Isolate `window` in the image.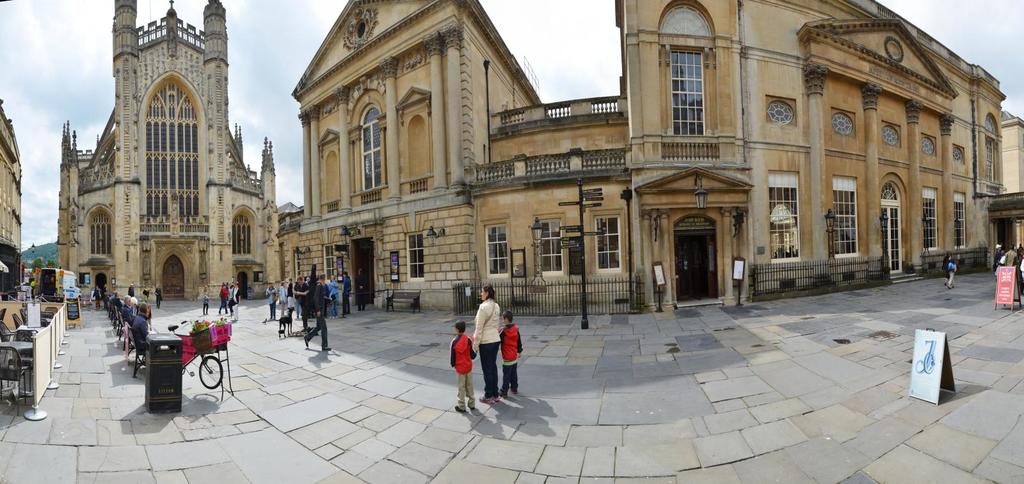
Isolated region: BBox(953, 148, 963, 158).
